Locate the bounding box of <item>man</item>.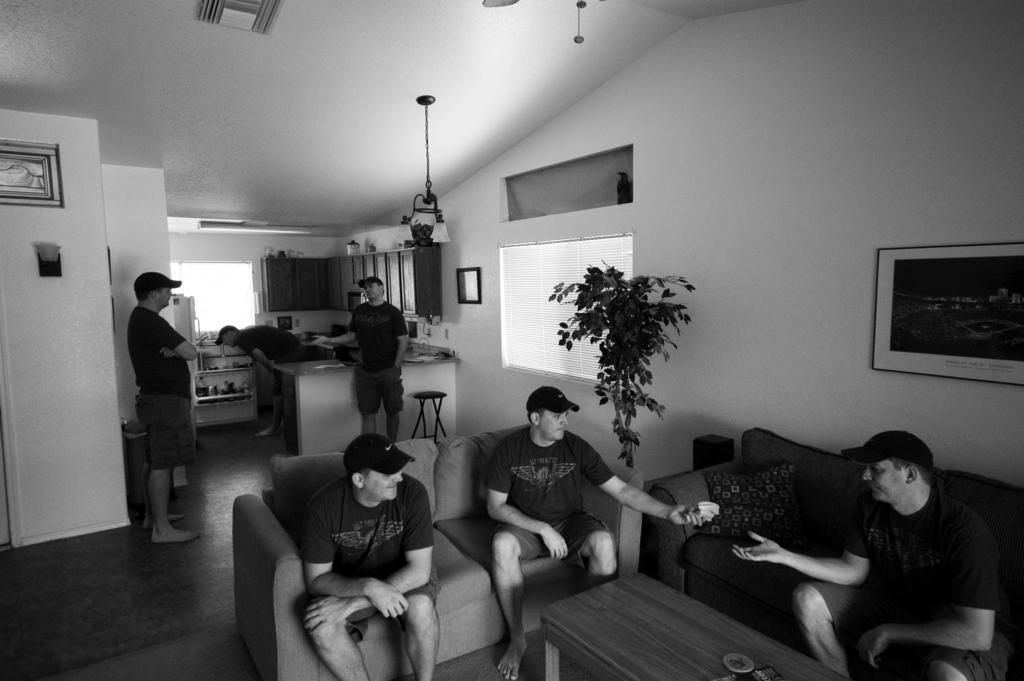
Bounding box: pyautogui.locateOnScreen(204, 322, 309, 439).
